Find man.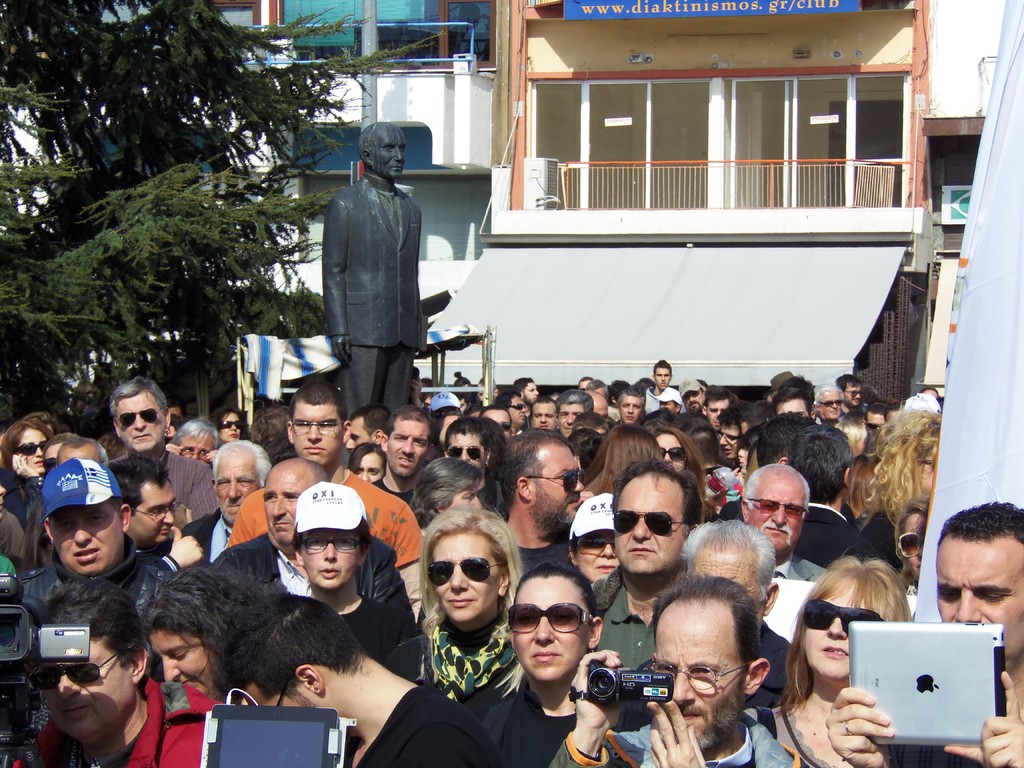
x1=557, y1=392, x2=591, y2=438.
